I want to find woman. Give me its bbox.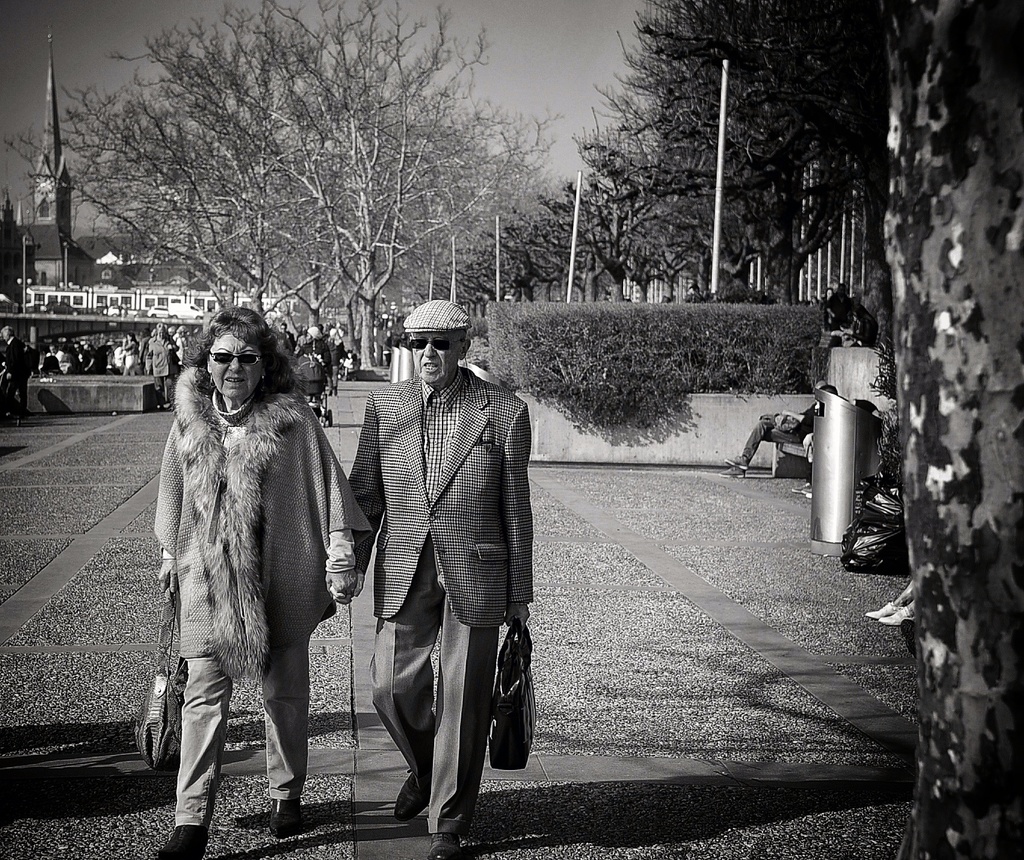
BBox(328, 320, 342, 394).
